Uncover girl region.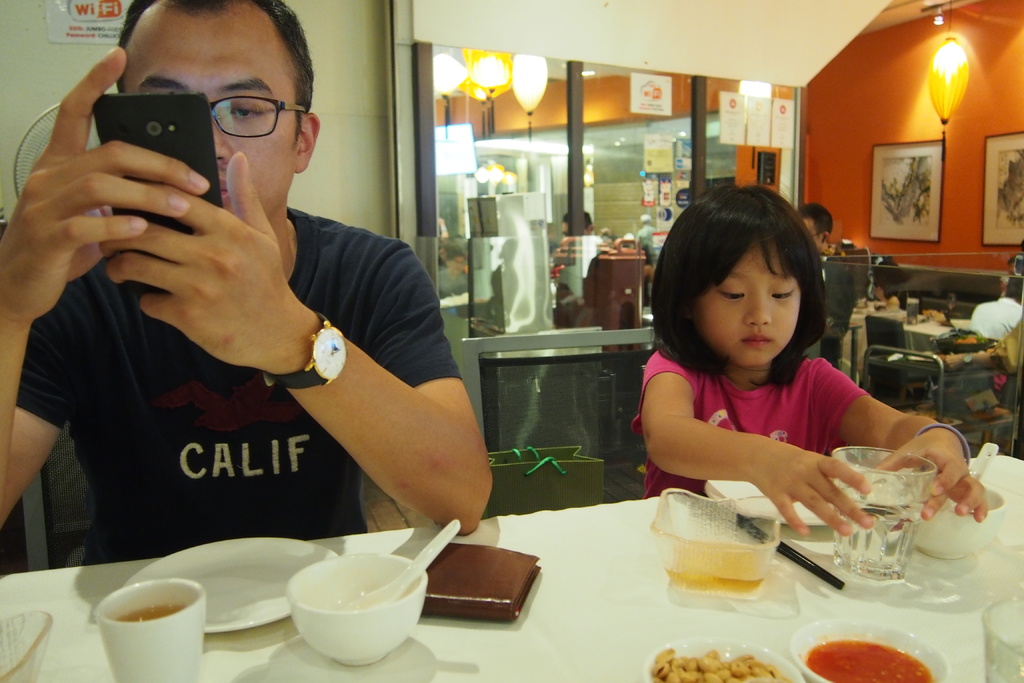
Uncovered: [x1=632, y1=181, x2=987, y2=535].
